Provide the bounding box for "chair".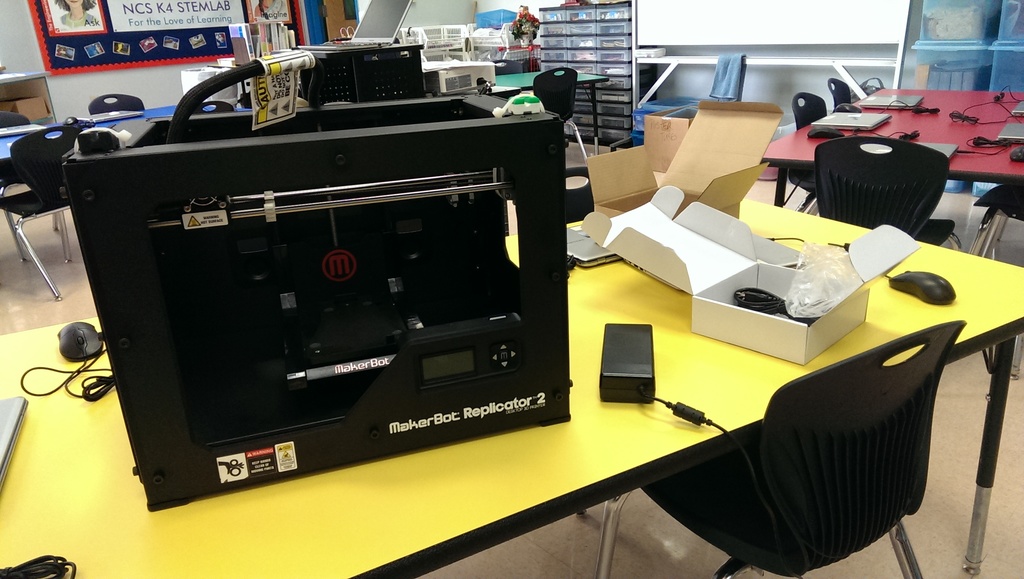
x1=0 y1=126 x2=94 y2=304.
